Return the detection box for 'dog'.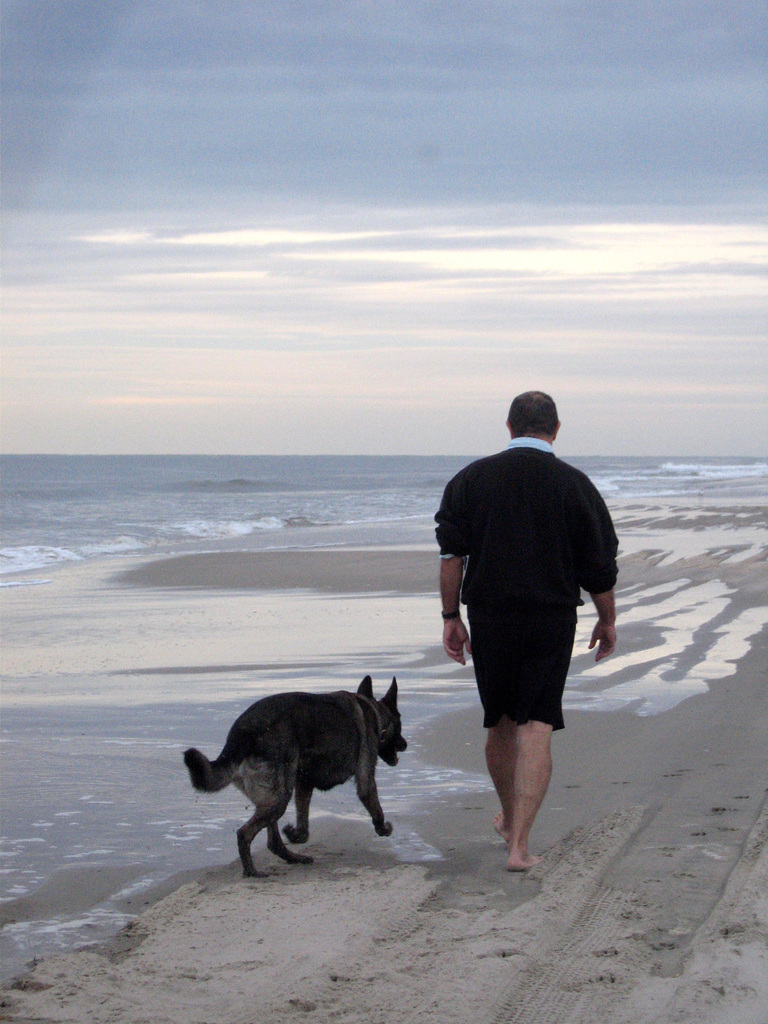
[179,671,410,883].
